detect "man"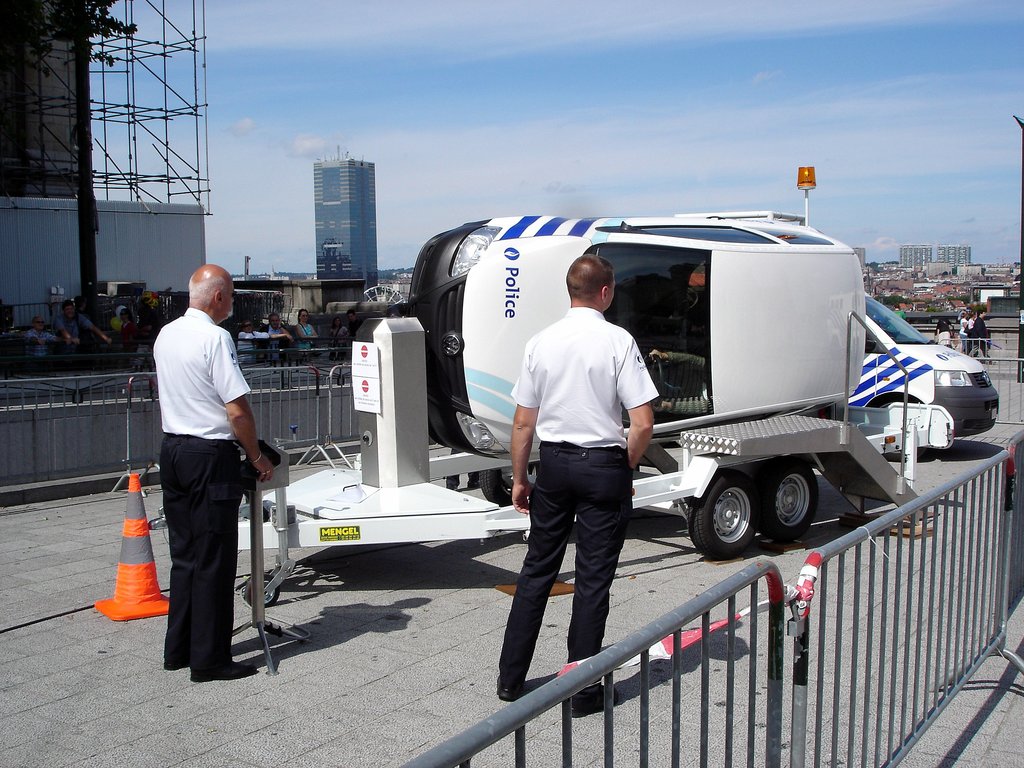
left=54, top=298, right=112, bottom=348
